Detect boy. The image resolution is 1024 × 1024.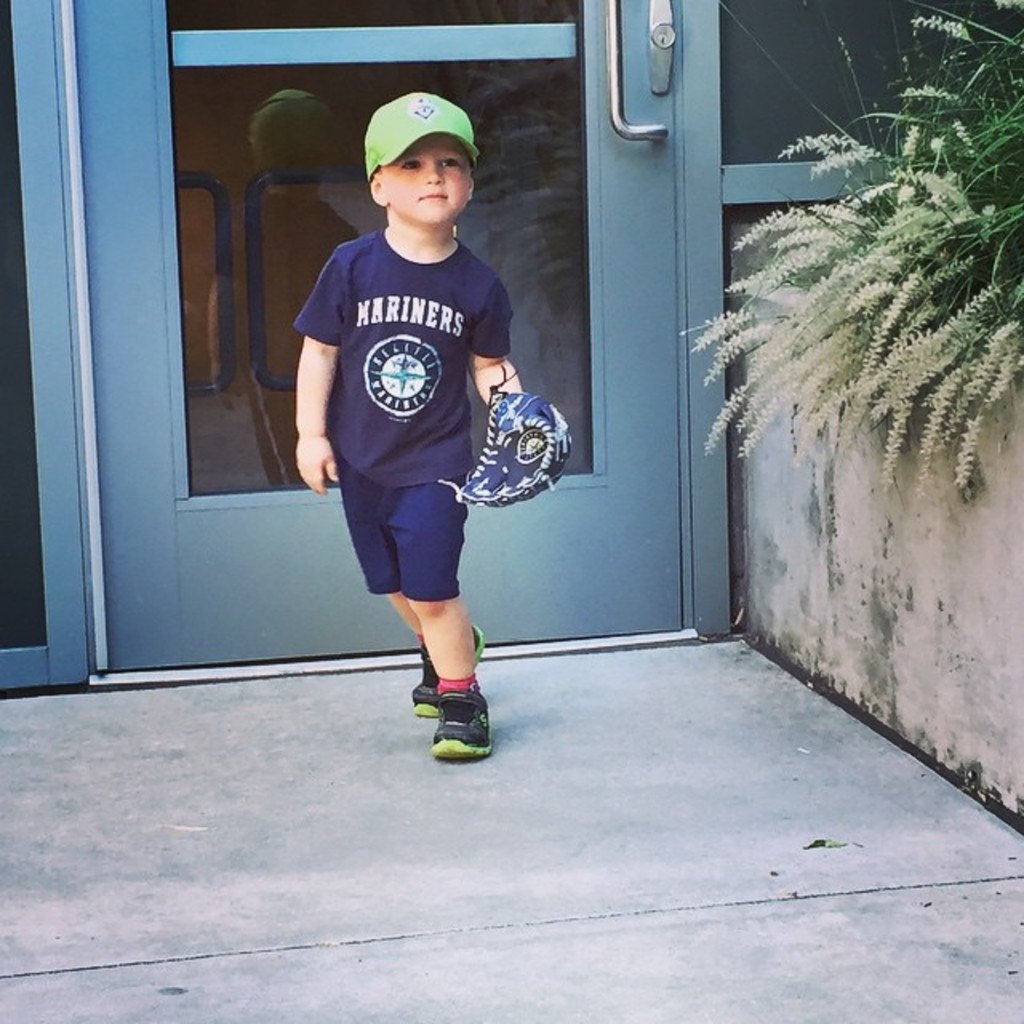
274:101:566:741.
